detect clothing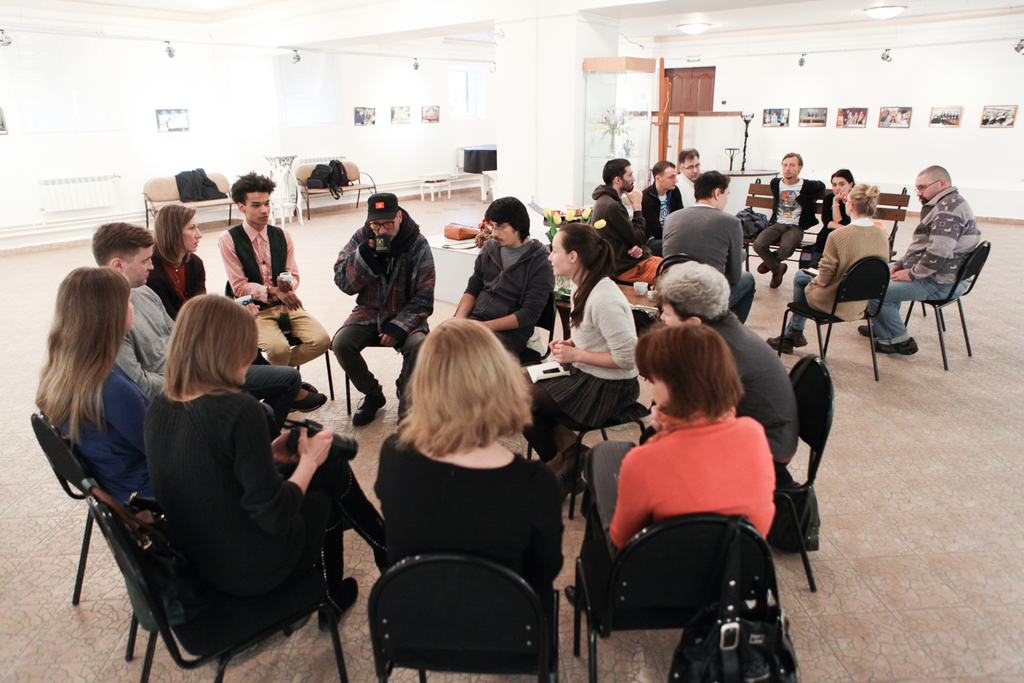
<box>812,195,861,273</box>
